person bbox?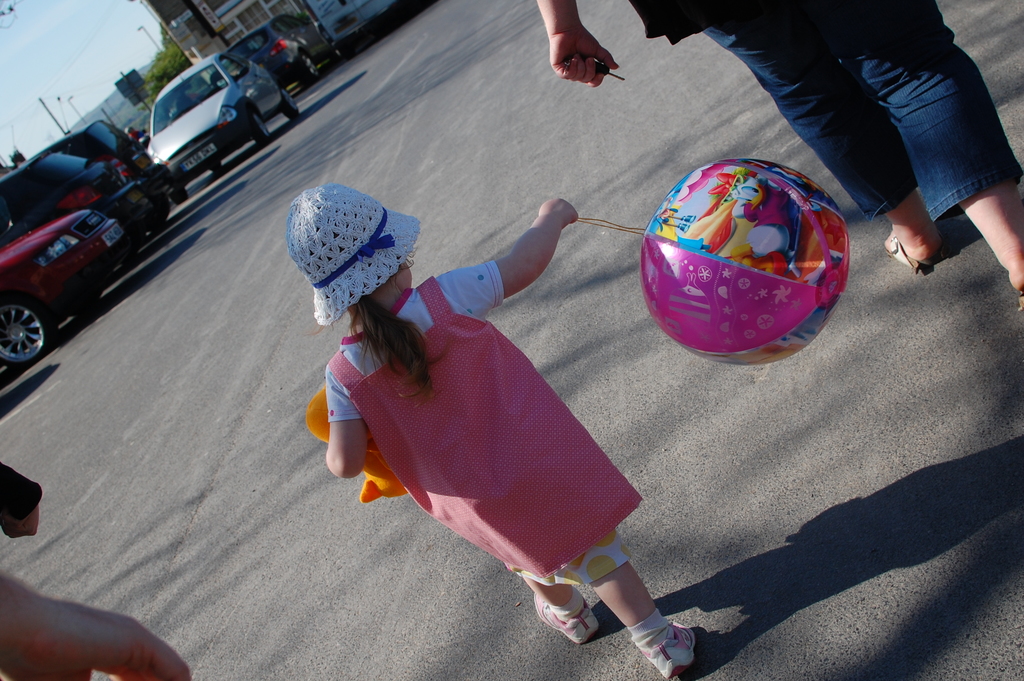
(x1=0, y1=566, x2=191, y2=680)
